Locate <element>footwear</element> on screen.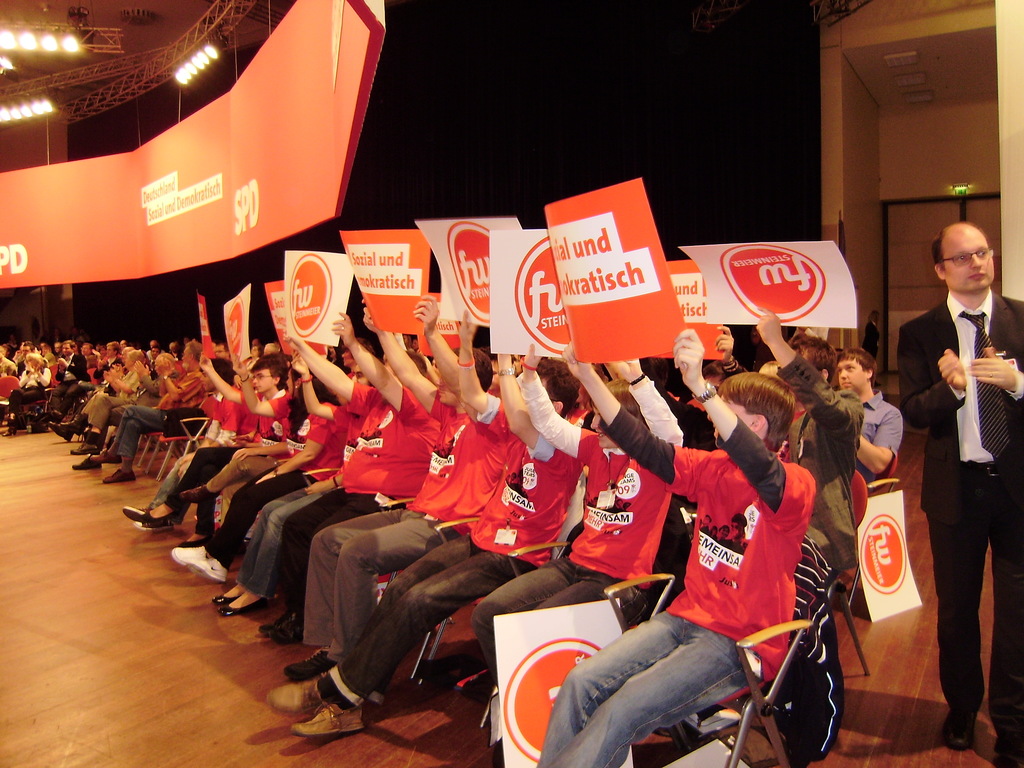
On screen at x1=285 y1=648 x2=341 y2=674.
